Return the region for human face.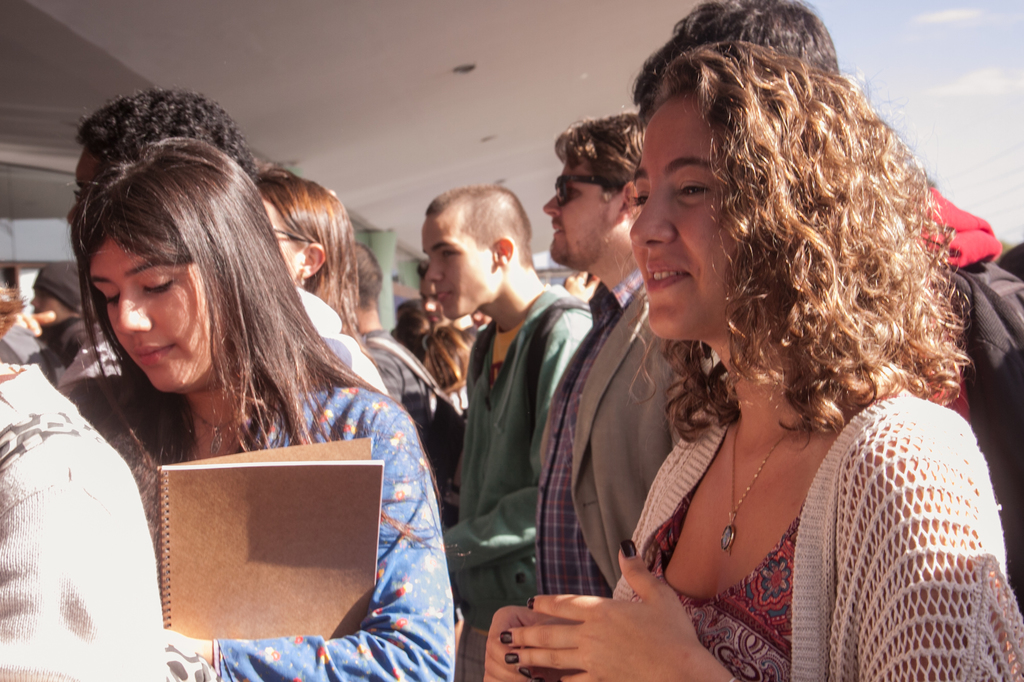
{"left": 543, "top": 157, "right": 623, "bottom": 271}.
